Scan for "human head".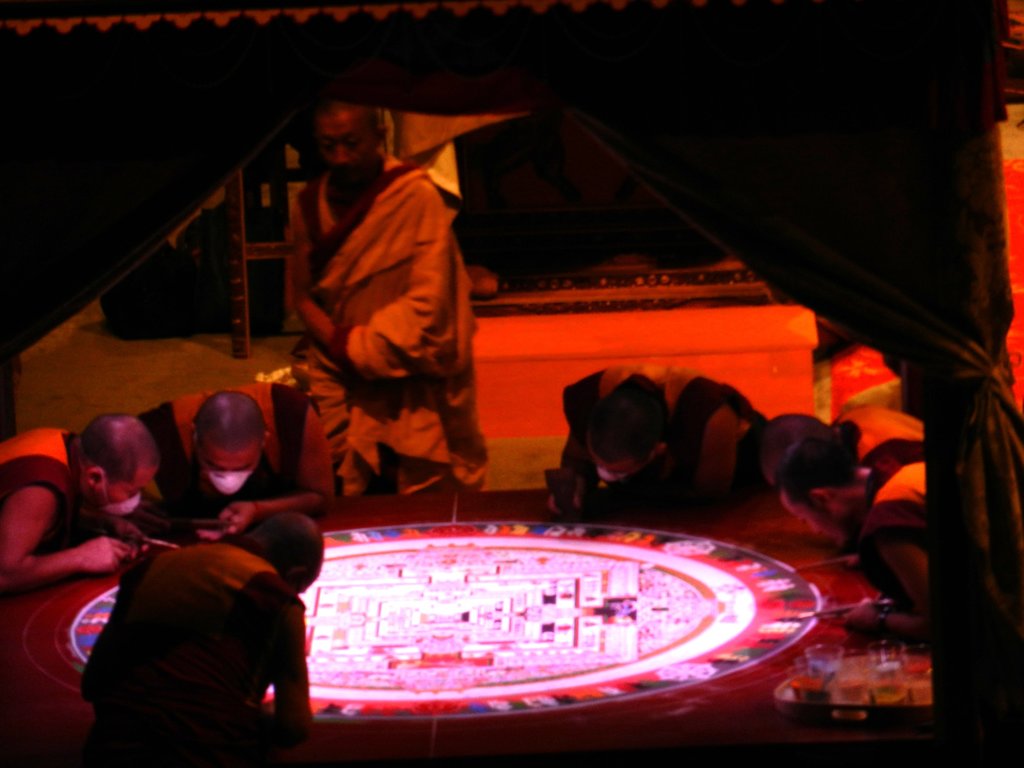
Scan result: [323,97,376,181].
